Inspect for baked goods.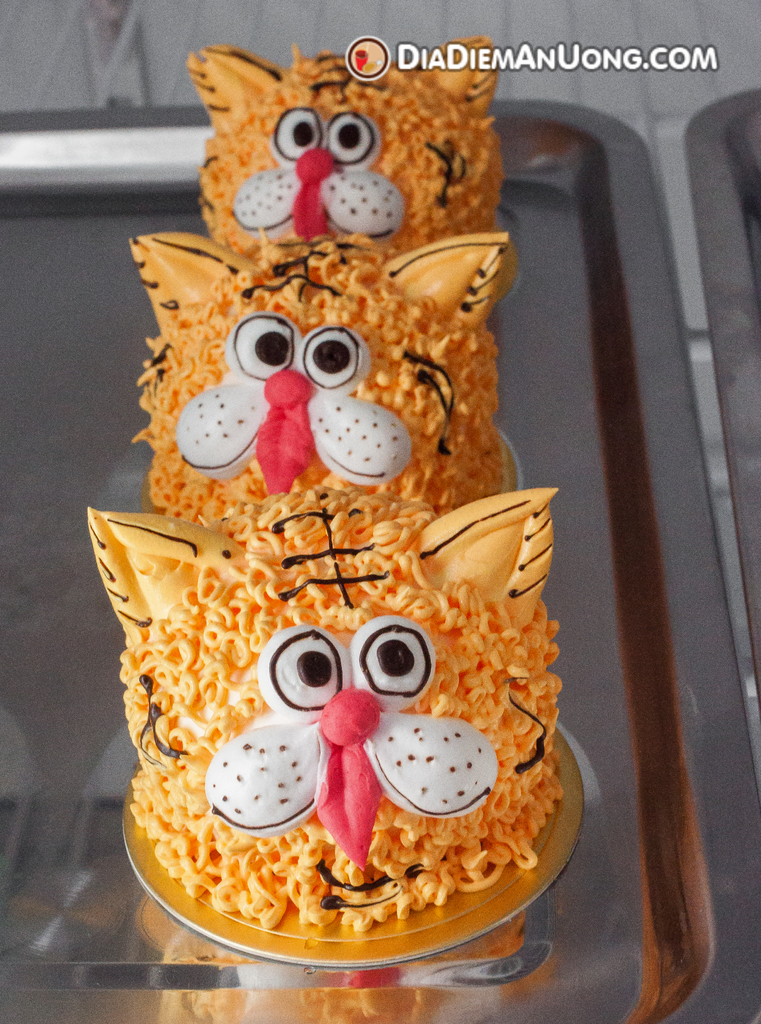
Inspection: {"left": 86, "top": 491, "right": 563, "bottom": 932}.
